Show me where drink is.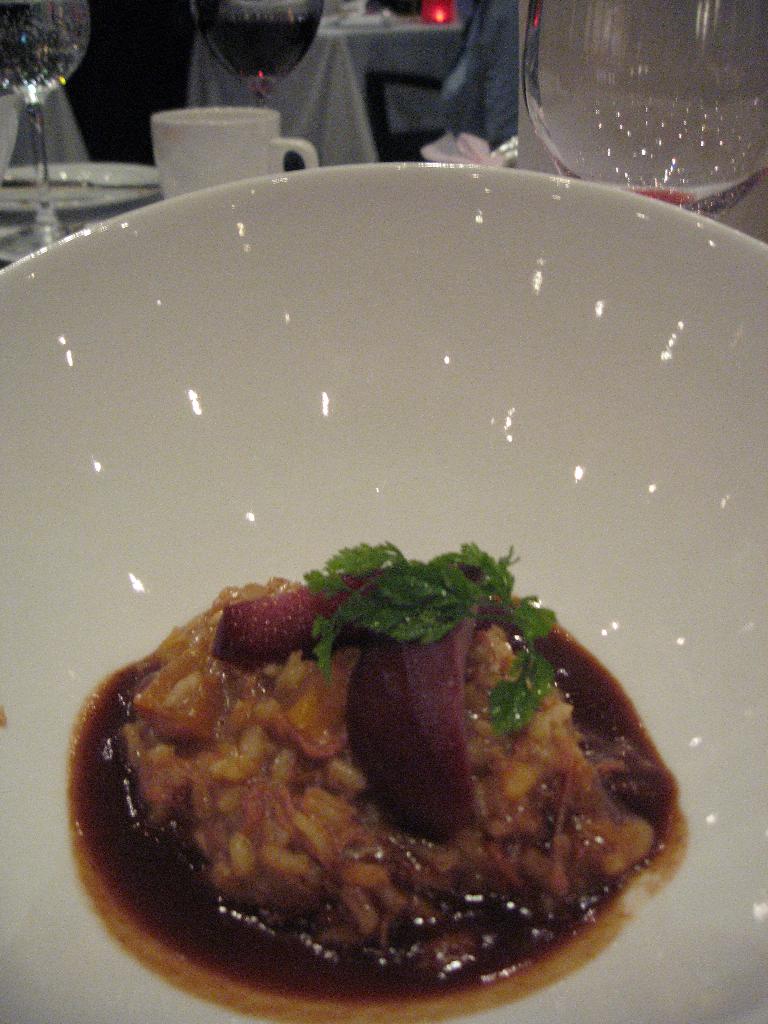
drink is at [0,0,81,95].
